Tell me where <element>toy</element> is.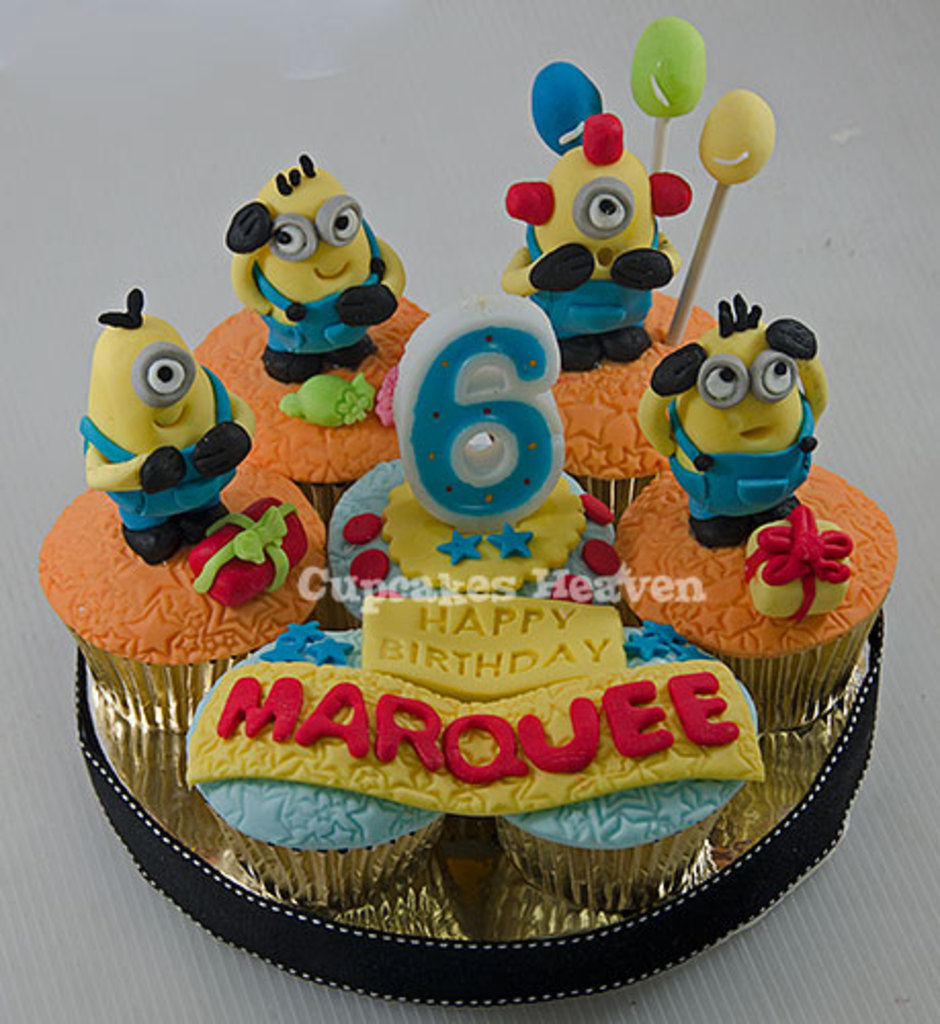
<element>toy</element> is at bbox(637, 293, 829, 559).
